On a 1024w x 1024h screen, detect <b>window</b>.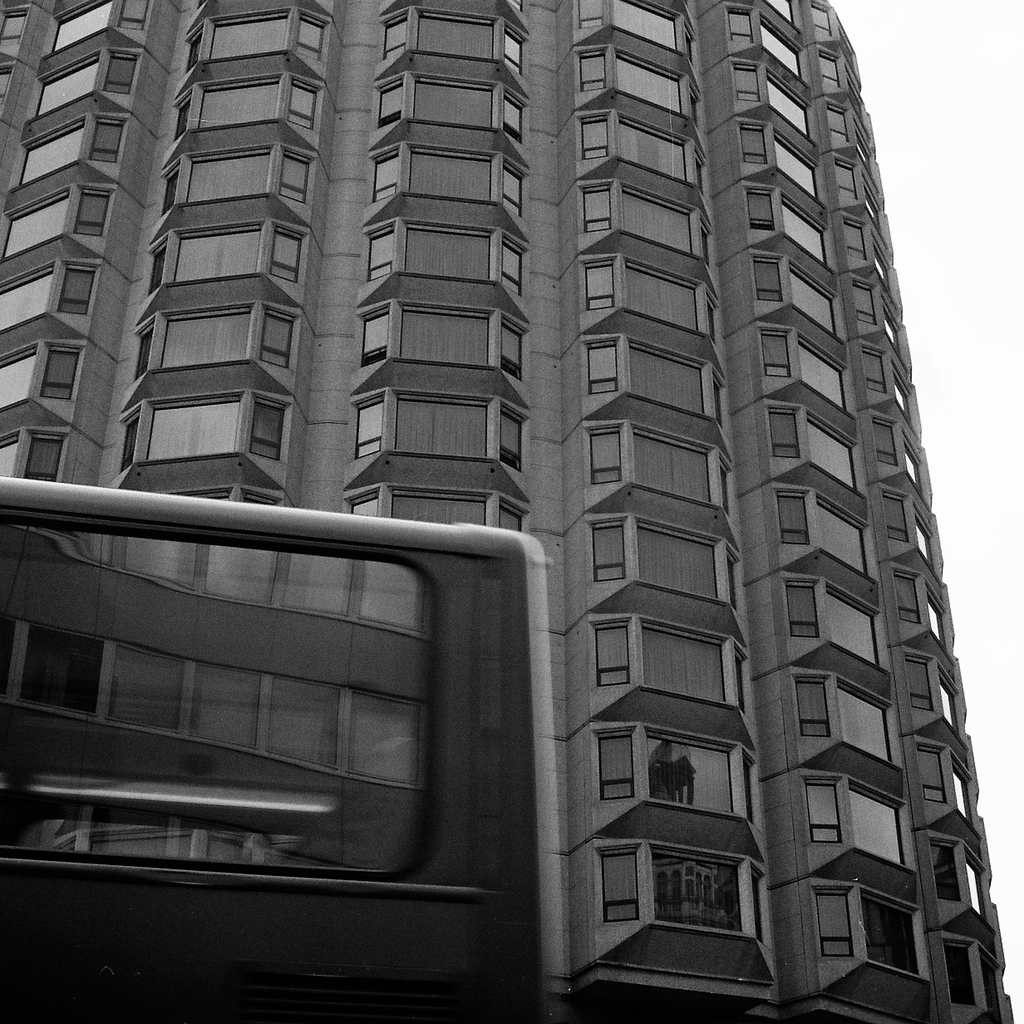
[x1=583, y1=116, x2=704, y2=190].
